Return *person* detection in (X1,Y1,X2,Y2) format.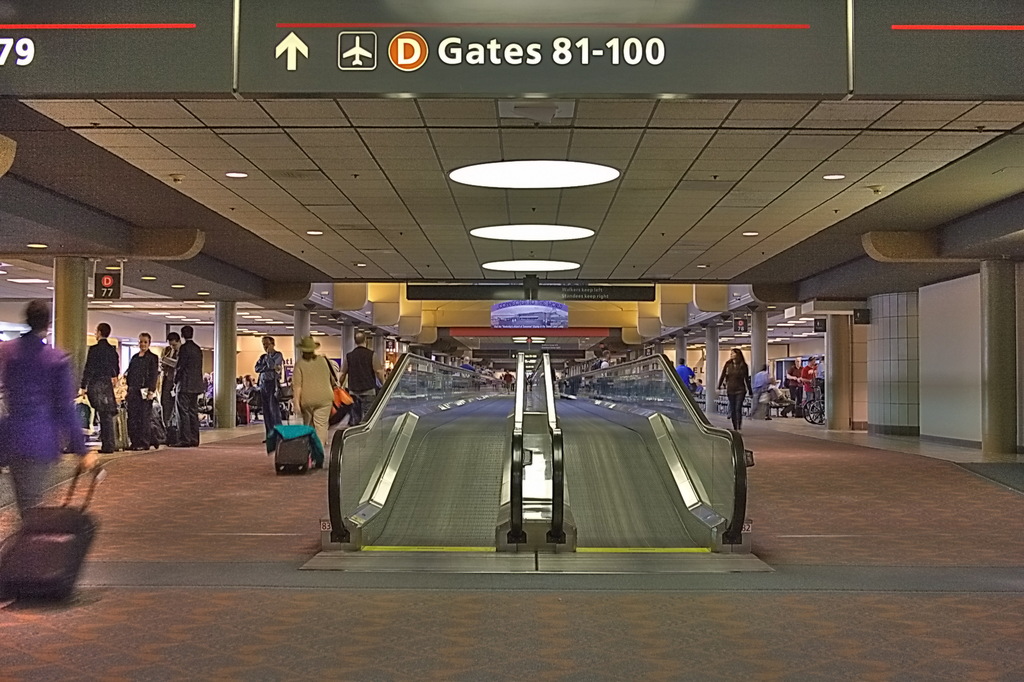
(124,333,166,444).
